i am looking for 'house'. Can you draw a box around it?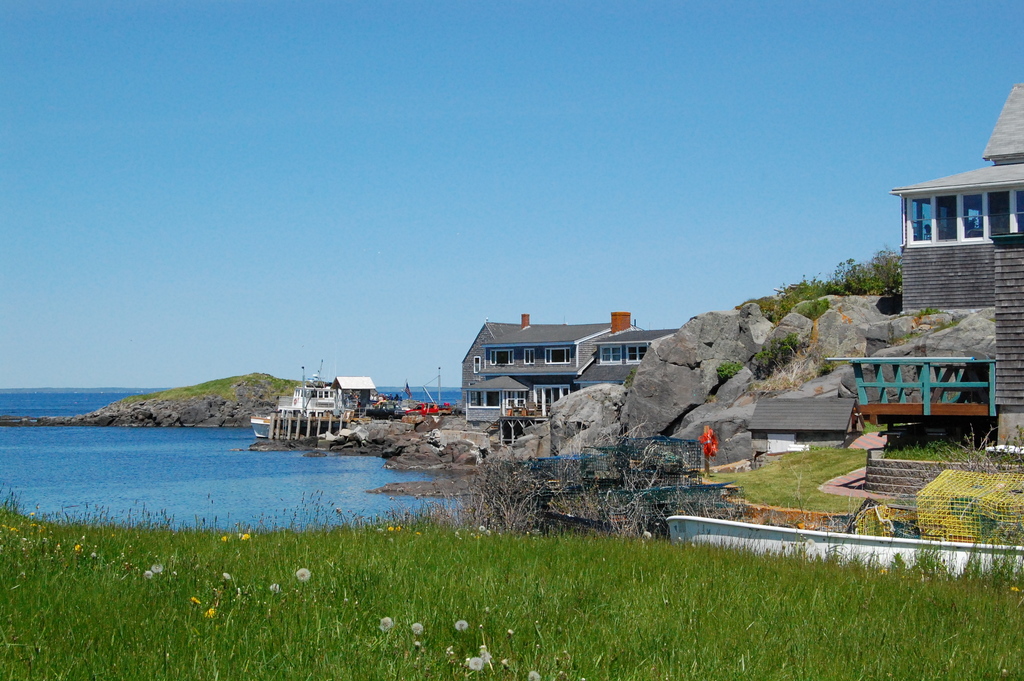
Sure, the bounding box is (left=891, top=78, right=1023, bottom=453).
